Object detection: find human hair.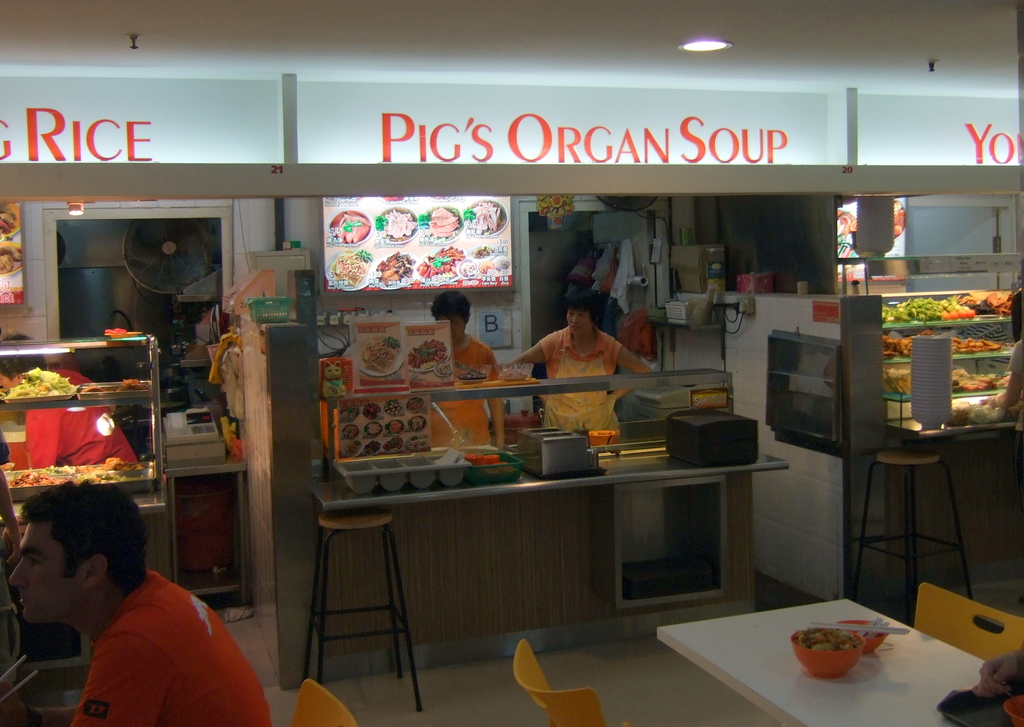
locate(565, 283, 606, 325).
